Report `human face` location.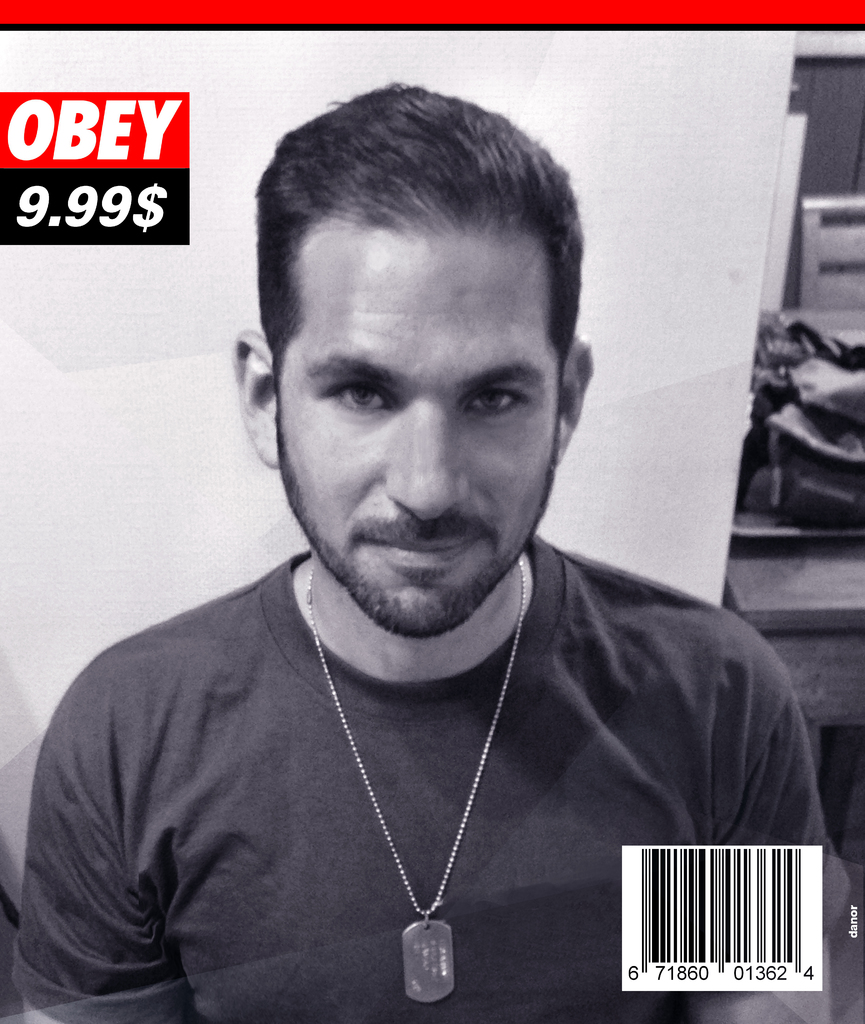
Report: (250,218,565,641).
